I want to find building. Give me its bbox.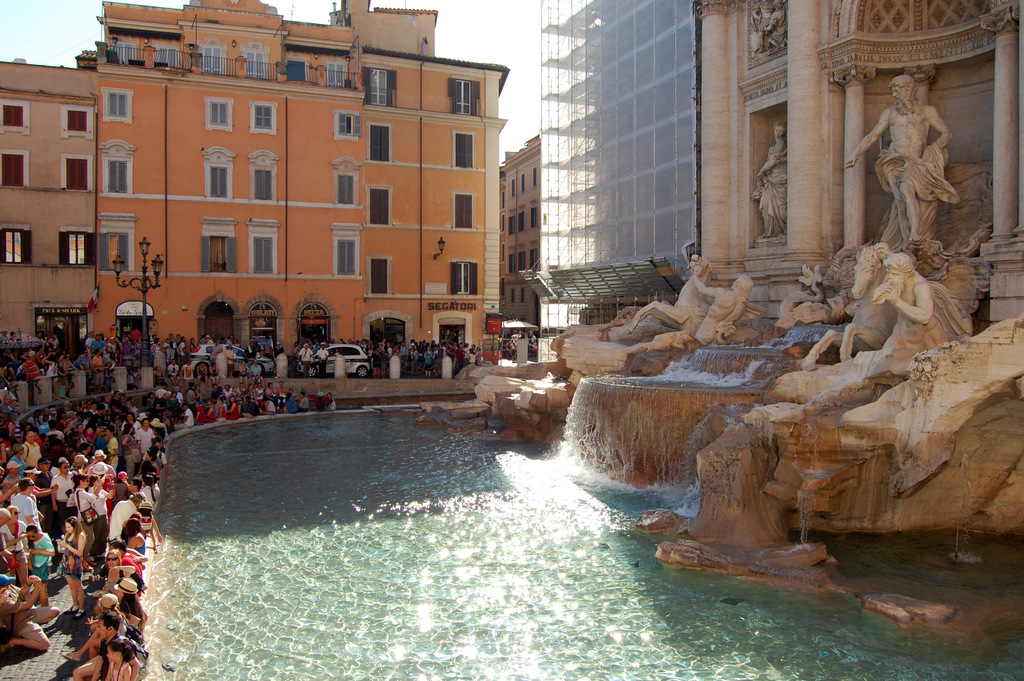
BBox(534, 0, 705, 335).
